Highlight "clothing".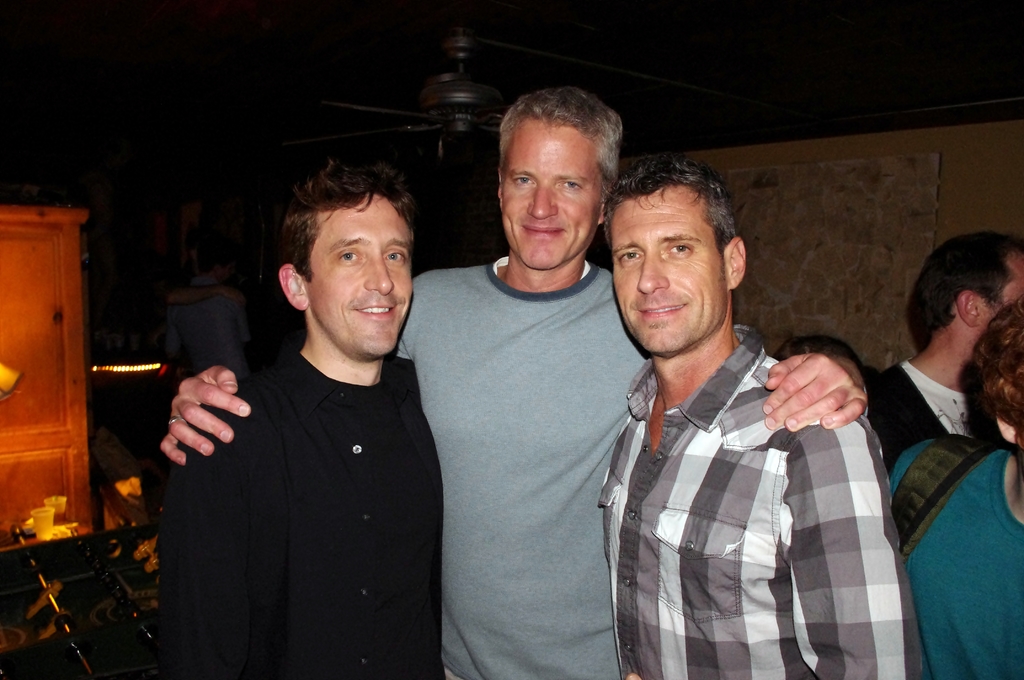
Highlighted region: 893/441/1023/679.
